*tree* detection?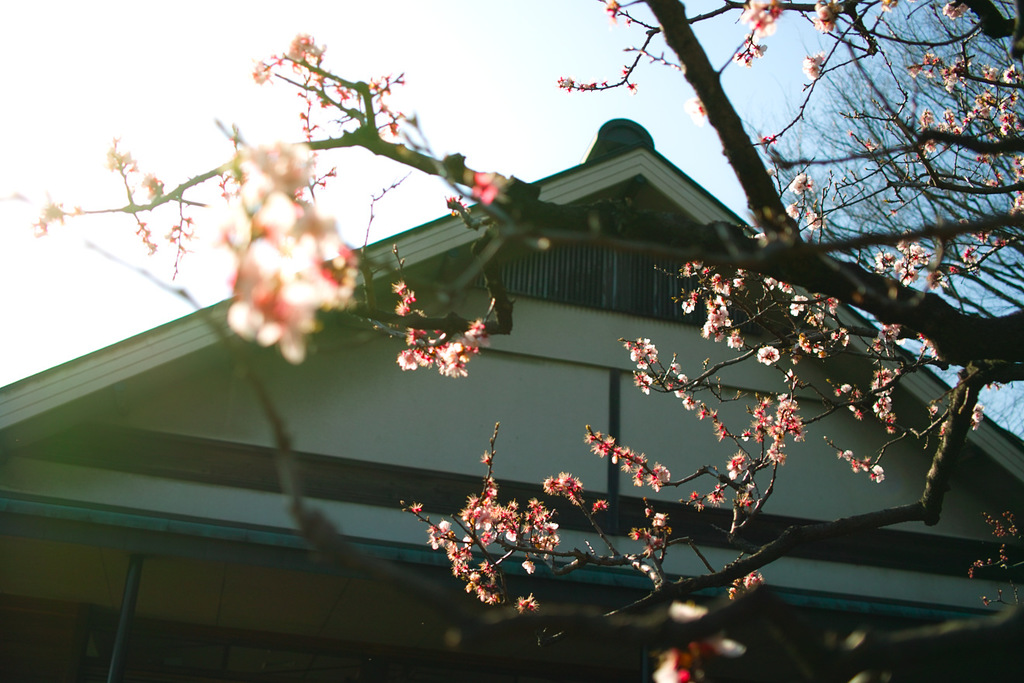
Rect(106, 17, 1023, 632)
